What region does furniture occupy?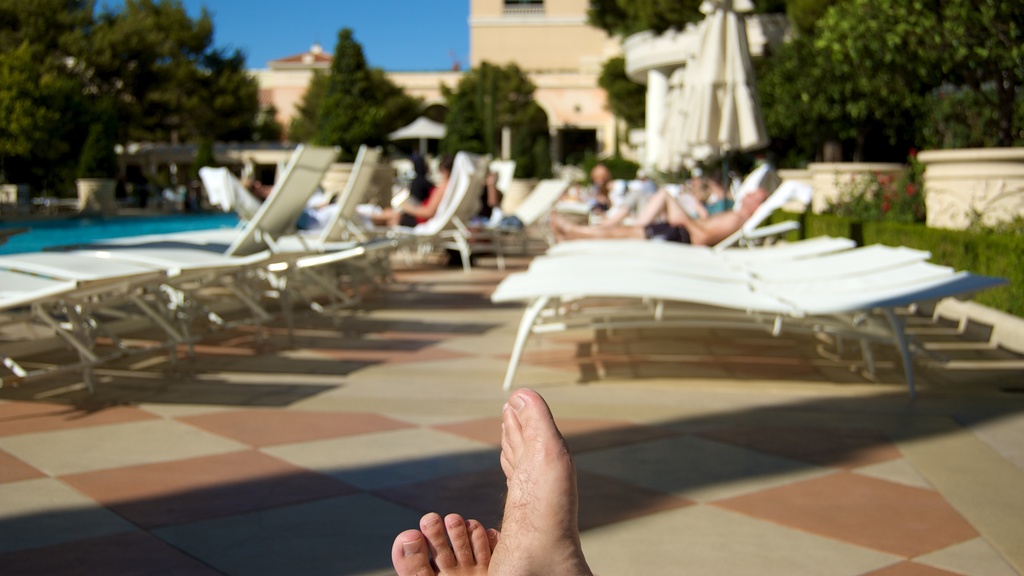
387 151 485 274.
